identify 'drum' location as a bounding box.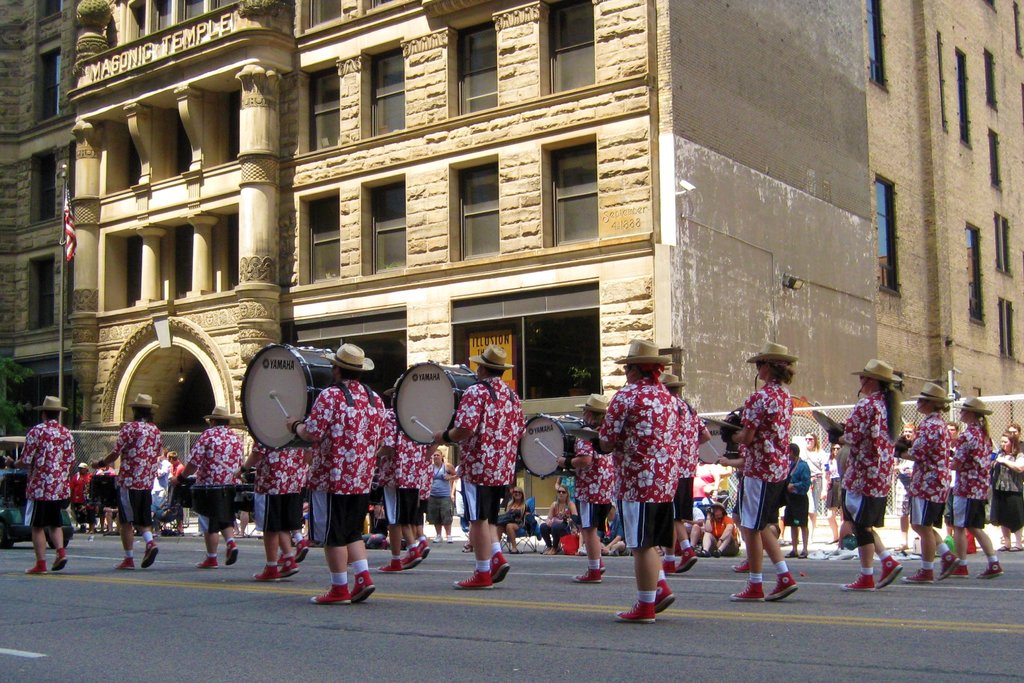
(left=239, top=483, right=255, bottom=514).
